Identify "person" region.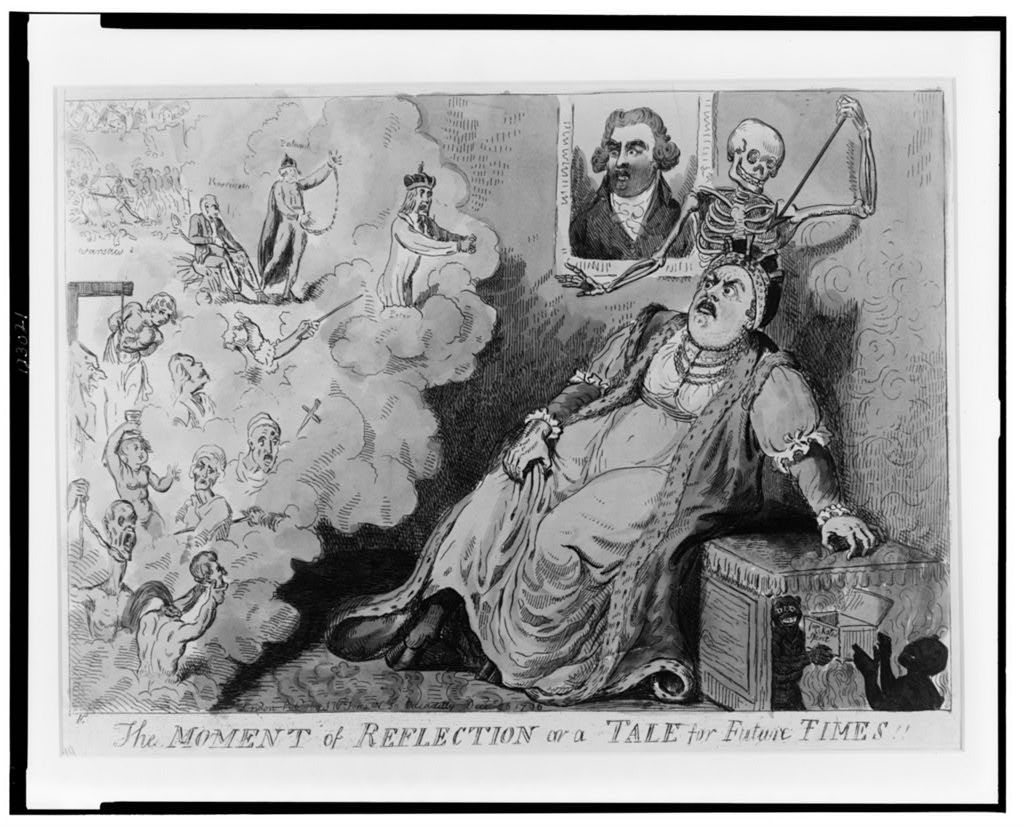
Region: bbox=[98, 405, 172, 526].
